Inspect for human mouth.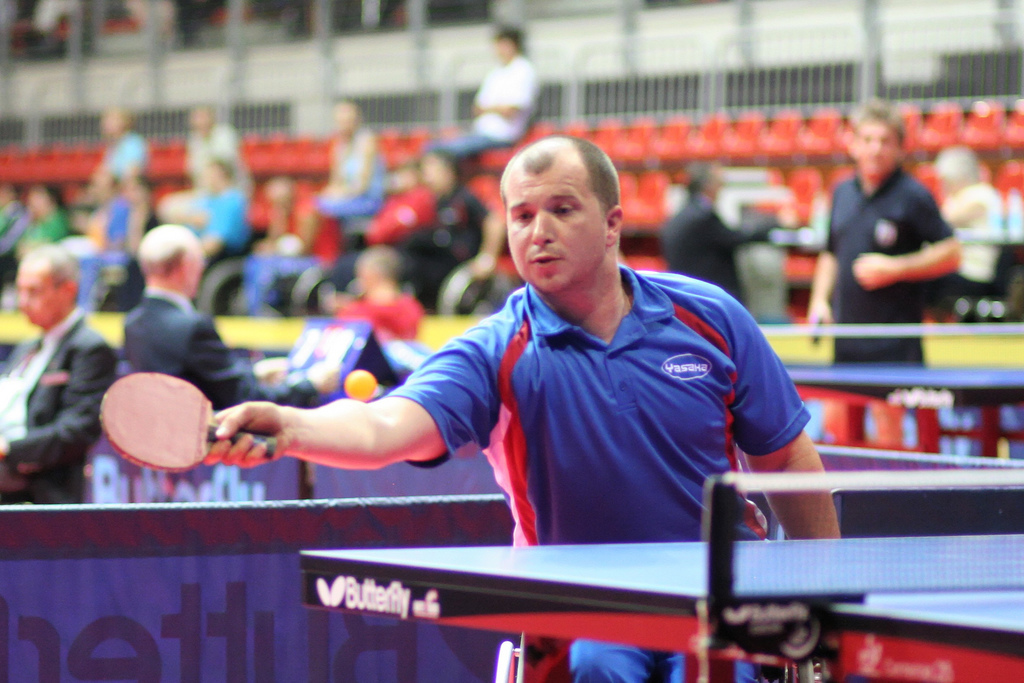
Inspection: [521, 245, 562, 268].
